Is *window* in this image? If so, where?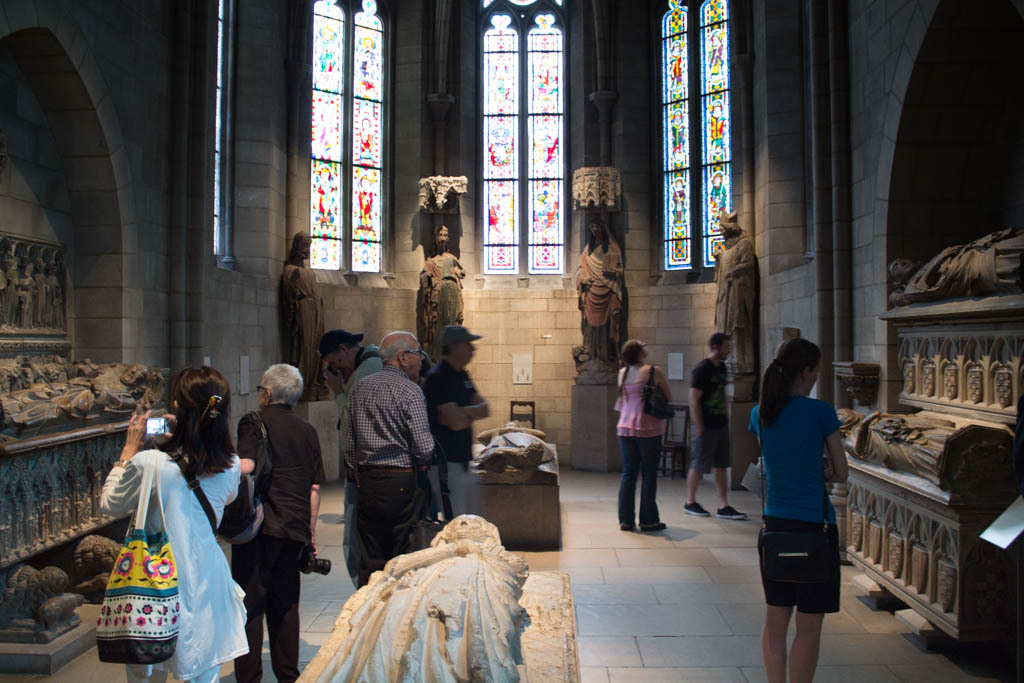
Yes, at bbox=[306, 0, 394, 282].
